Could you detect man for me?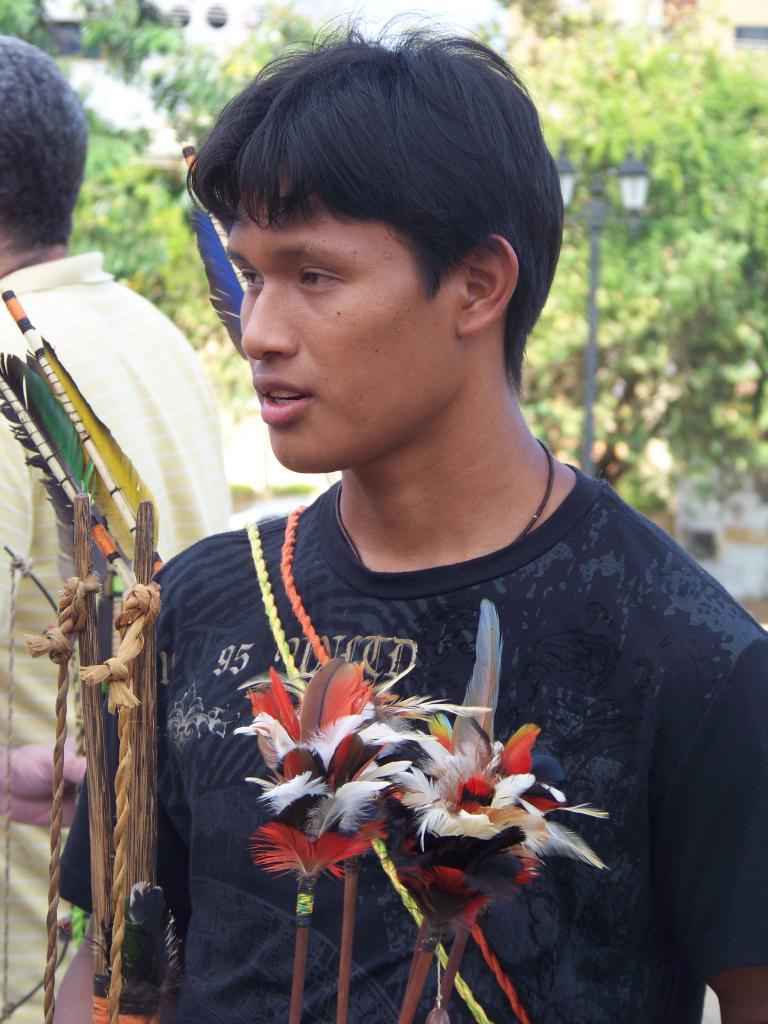
Detection result: detection(0, 23, 515, 518).
